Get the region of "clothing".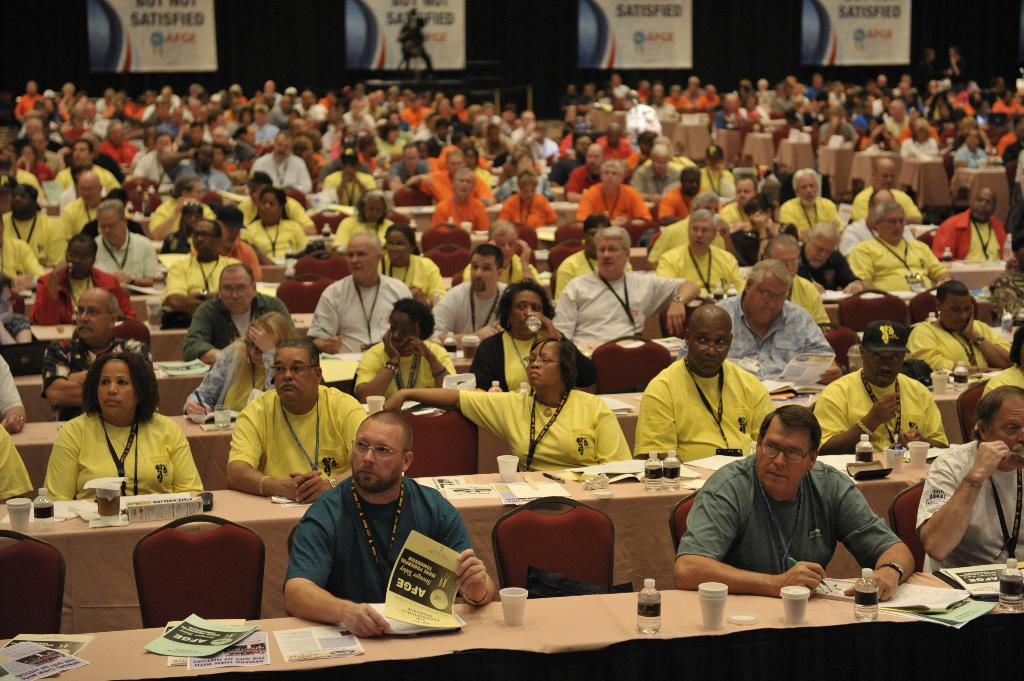
426:283:513:330.
